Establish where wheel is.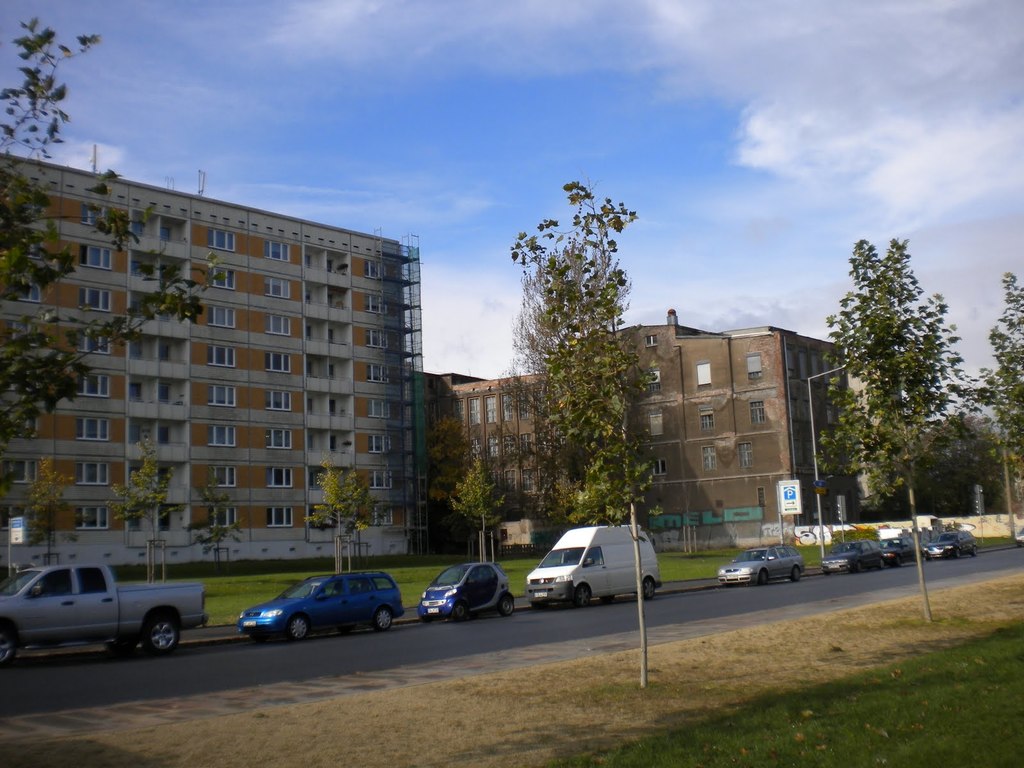
Established at 577 585 590 606.
